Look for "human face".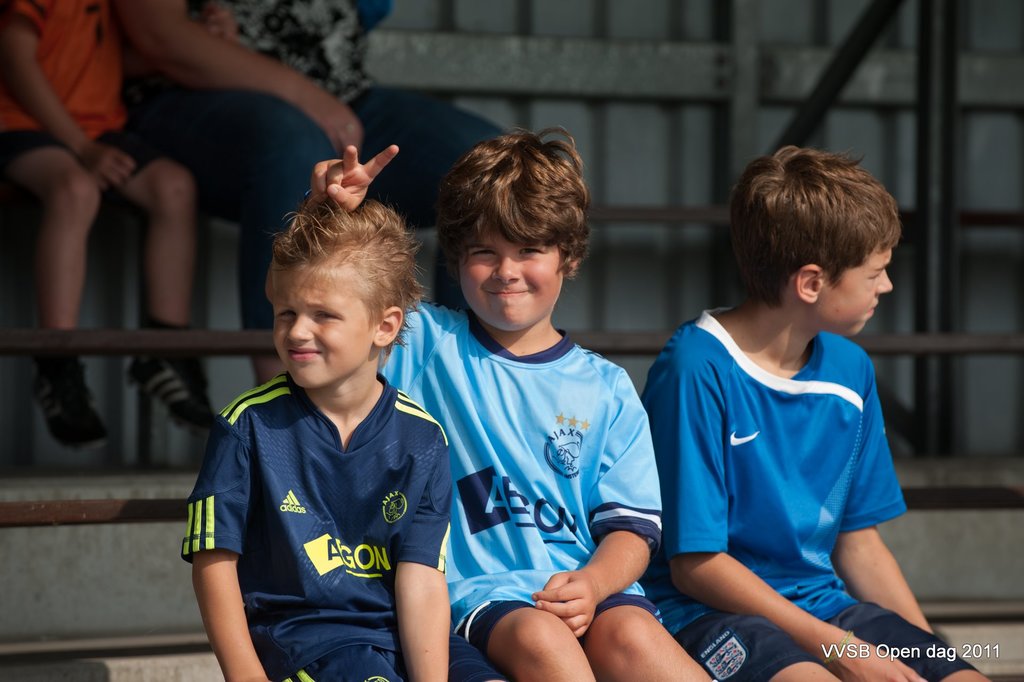
Found: select_region(825, 247, 892, 333).
